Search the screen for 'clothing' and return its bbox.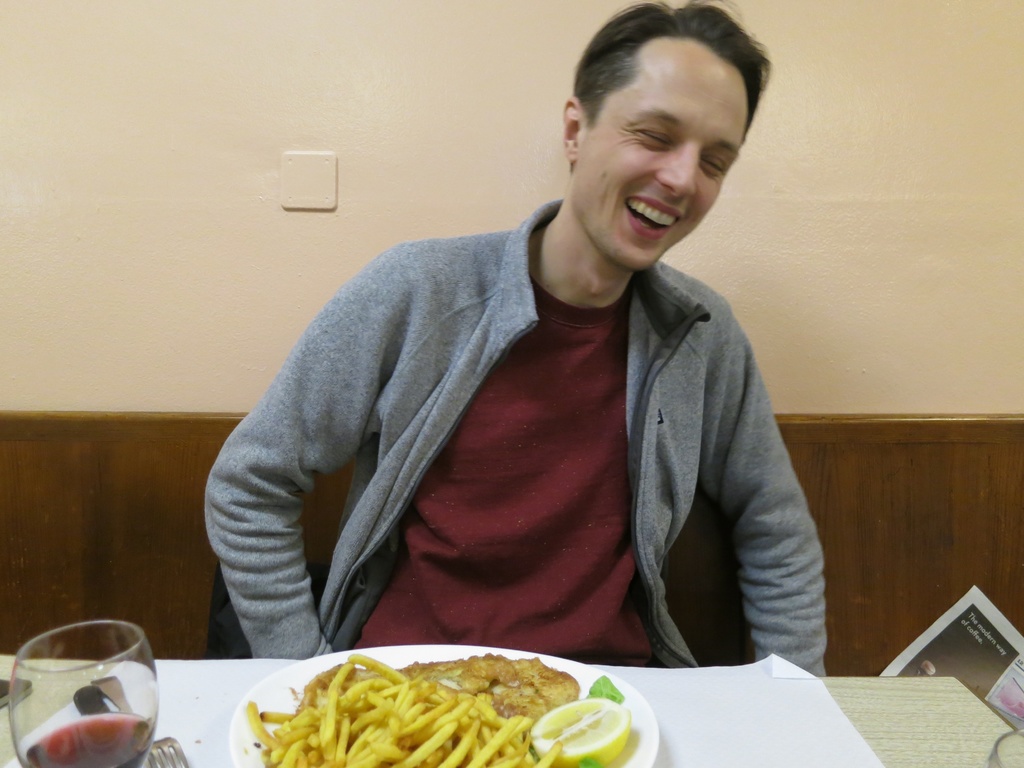
Found: x1=200 y1=135 x2=851 y2=720.
